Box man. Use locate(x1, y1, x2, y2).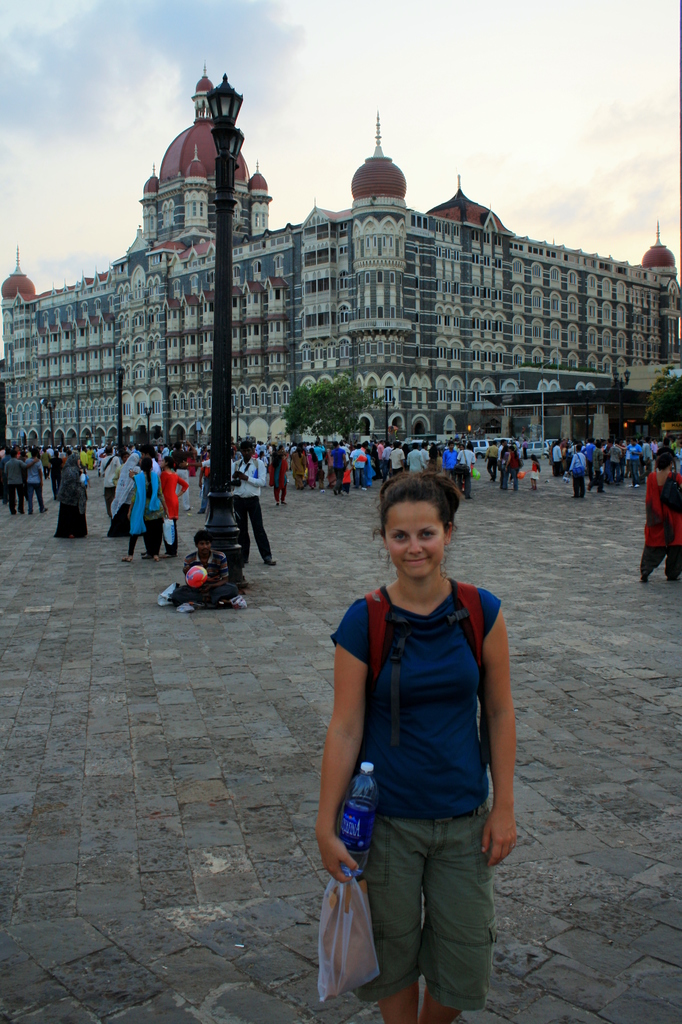
locate(551, 444, 564, 474).
